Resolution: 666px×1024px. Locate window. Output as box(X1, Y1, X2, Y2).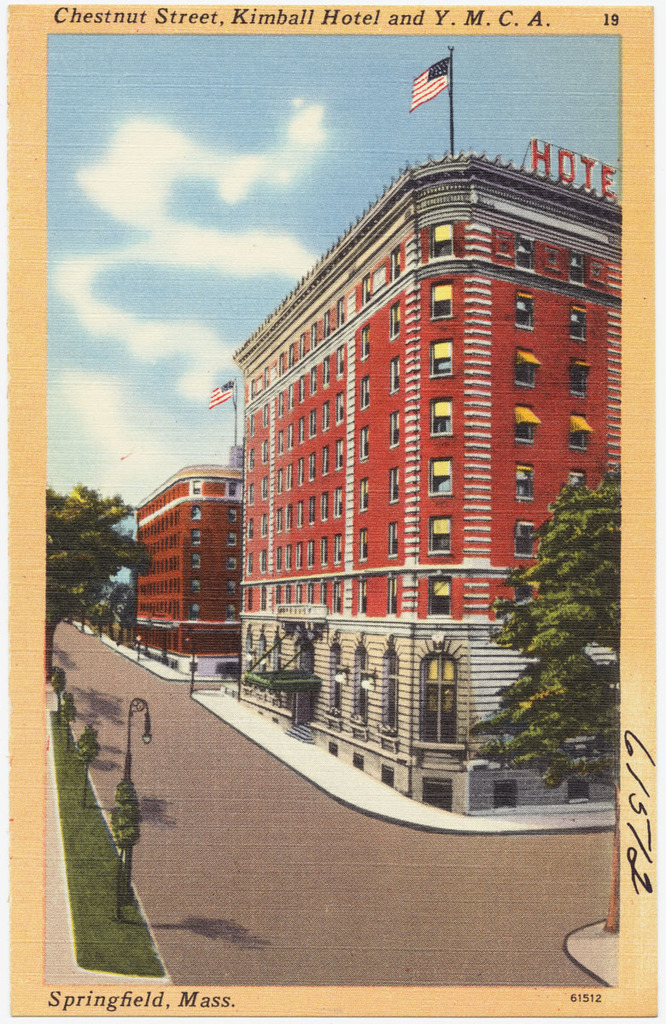
box(228, 535, 237, 543).
